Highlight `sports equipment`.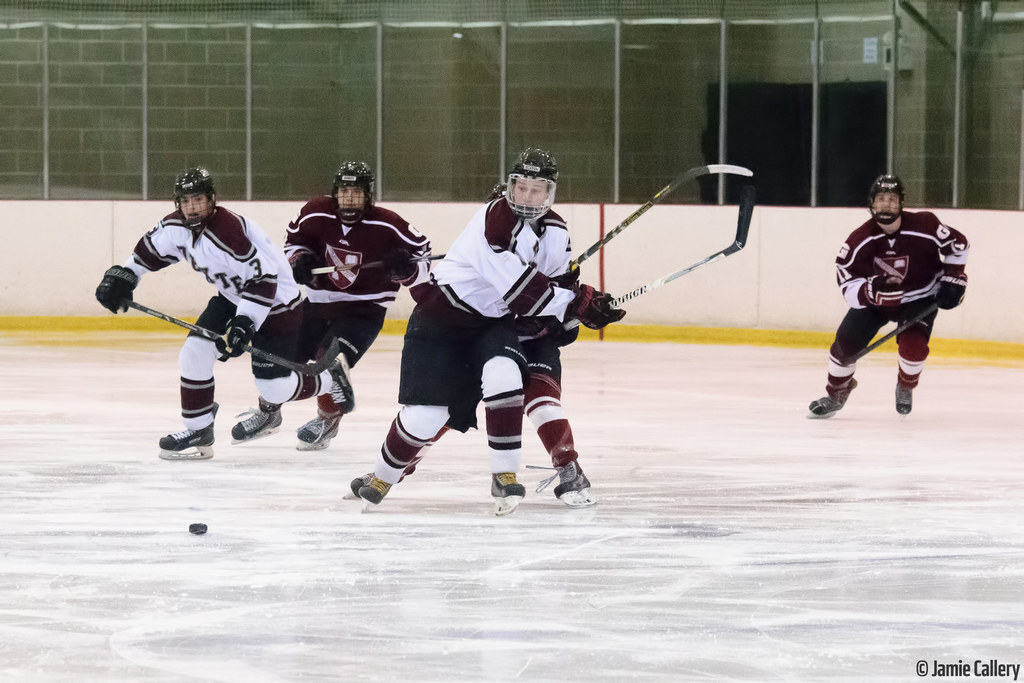
Highlighted region: box(804, 392, 844, 417).
